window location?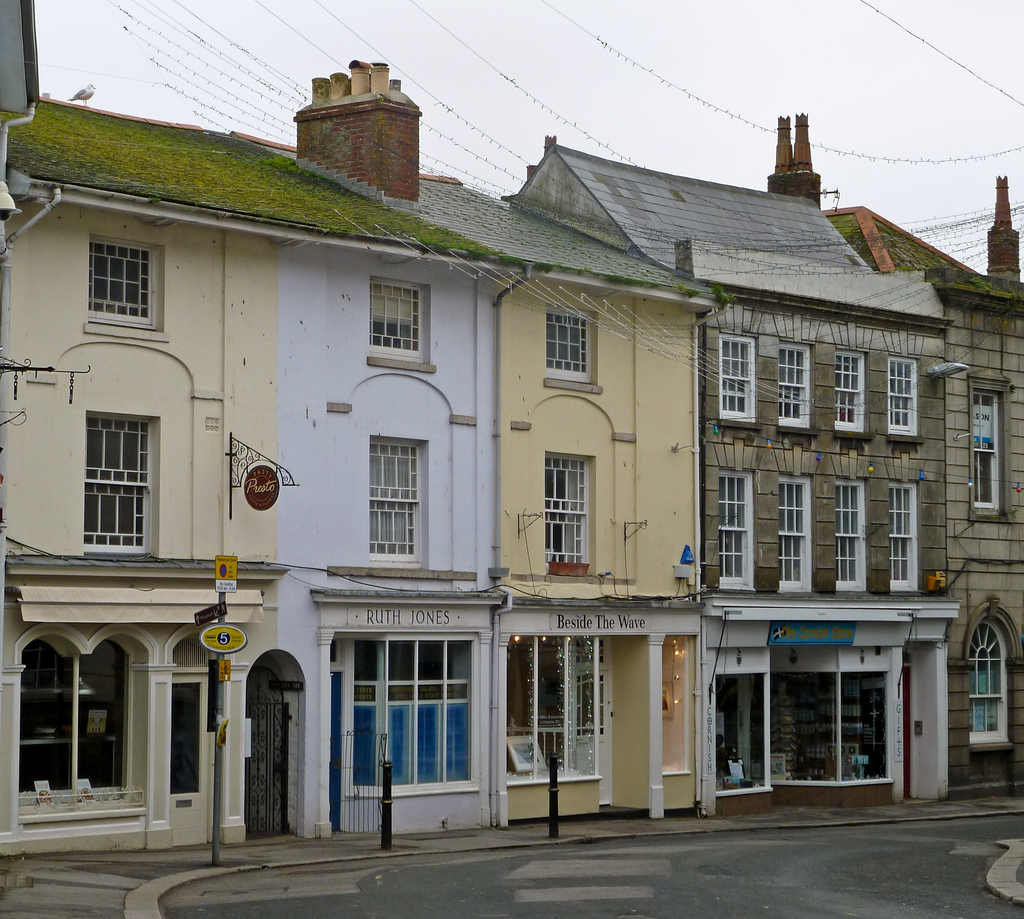
{"x1": 527, "y1": 308, "x2": 598, "y2": 386}
